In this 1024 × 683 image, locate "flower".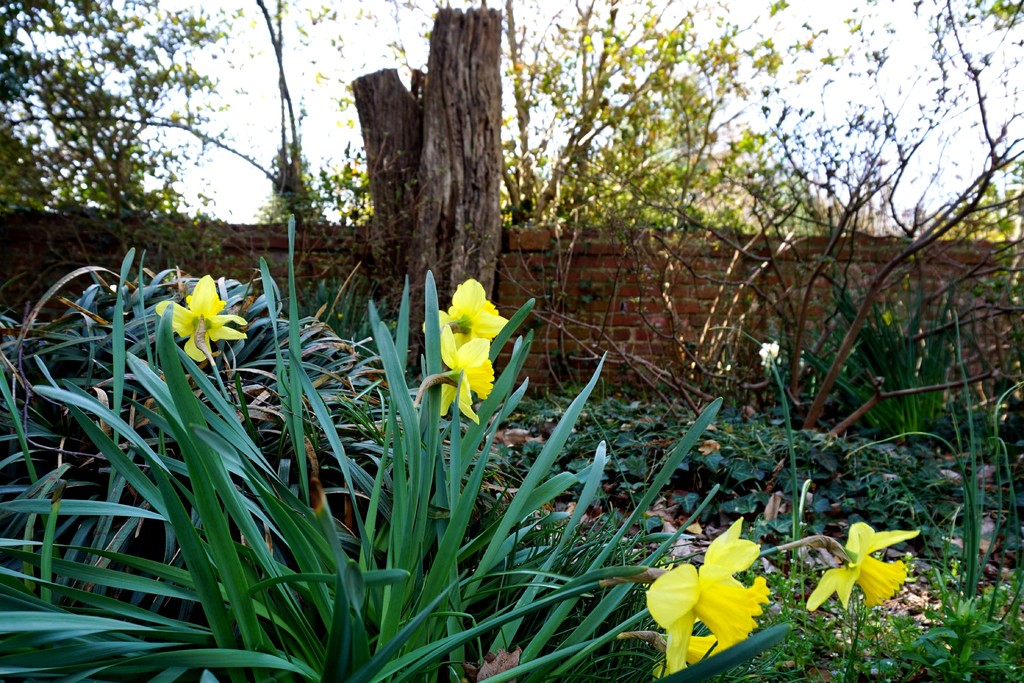
Bounding box: x1=801 y1=522 x2=921 y2=613.
